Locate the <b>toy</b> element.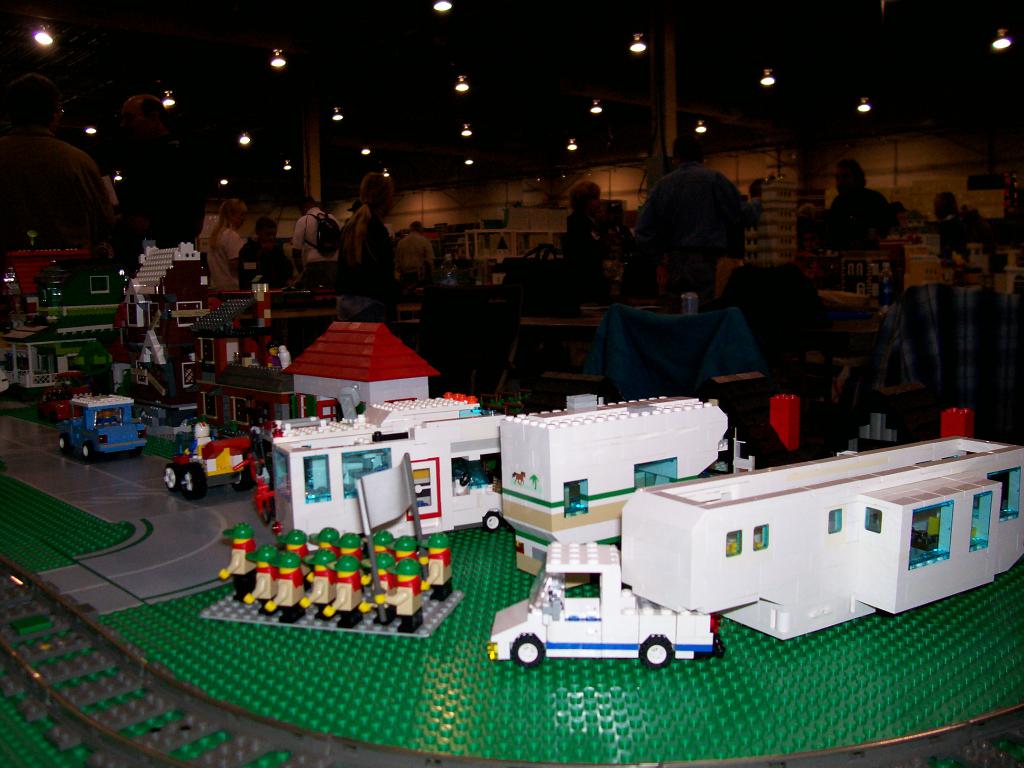
Element bbox: box(285, 531, 318, 574).
